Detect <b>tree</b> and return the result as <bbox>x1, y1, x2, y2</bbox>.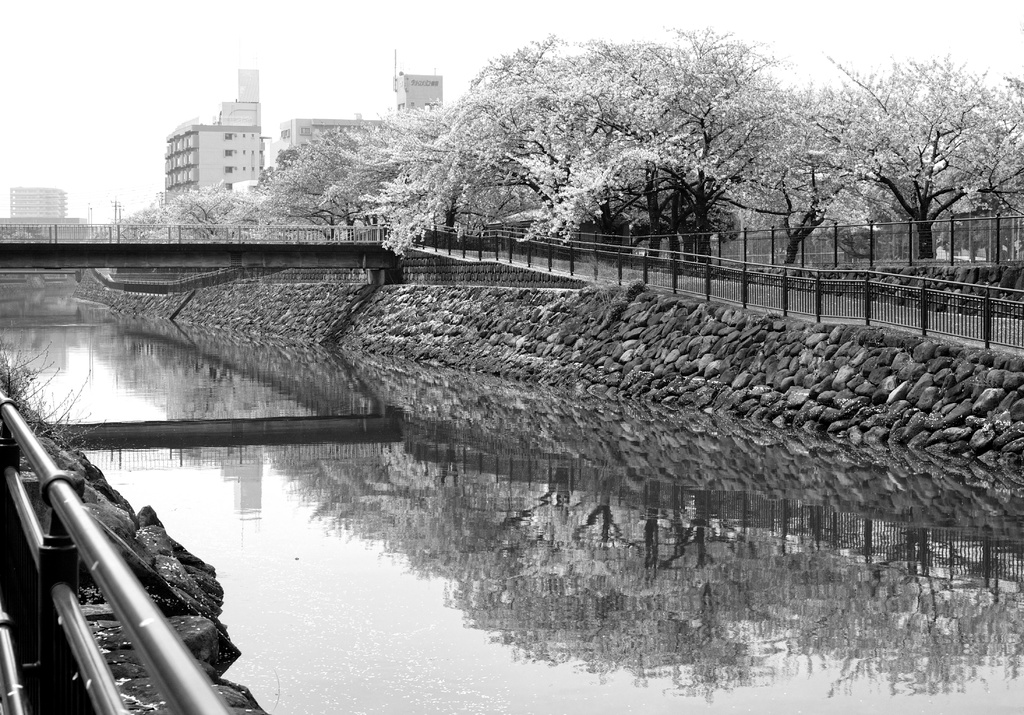
<bbox>248, 118, 473, 225</bbox>.
